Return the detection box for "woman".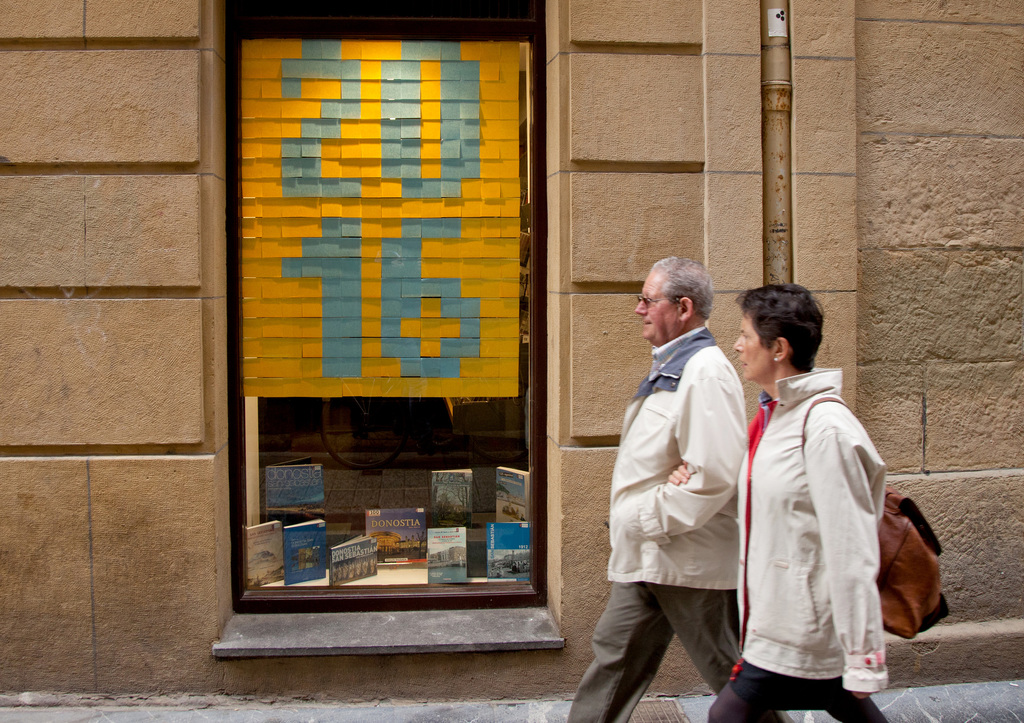
<region>728, 281, 906, 716</region>.
